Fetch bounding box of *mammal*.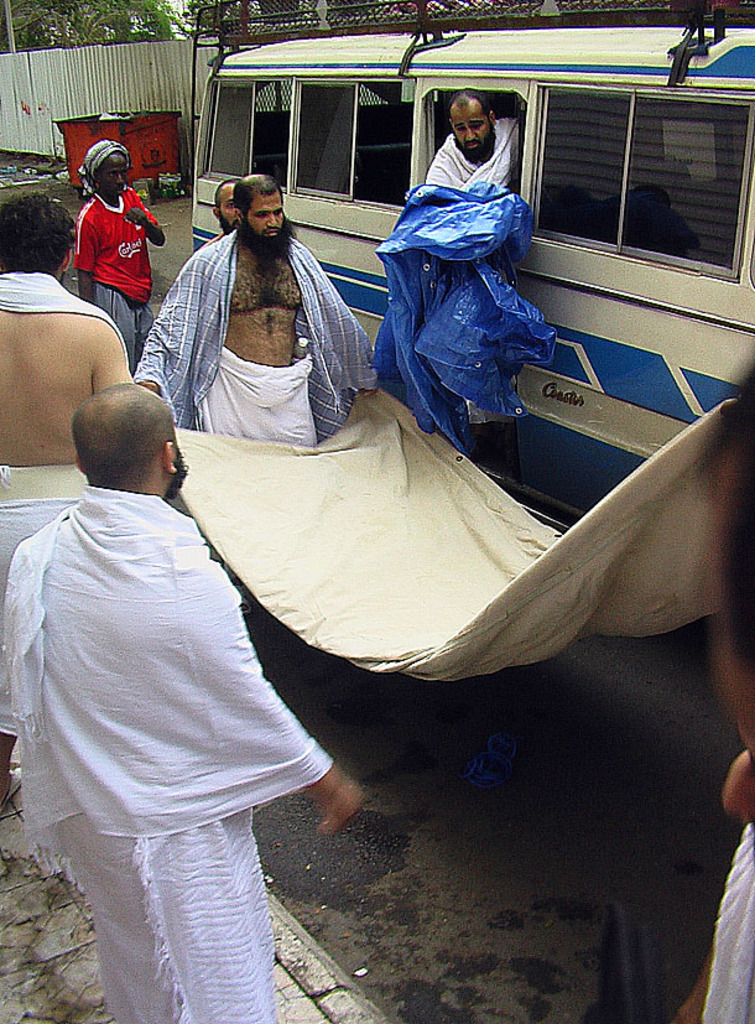
Bbox: (x1=73, y1=137, x2=166, y2=362).
